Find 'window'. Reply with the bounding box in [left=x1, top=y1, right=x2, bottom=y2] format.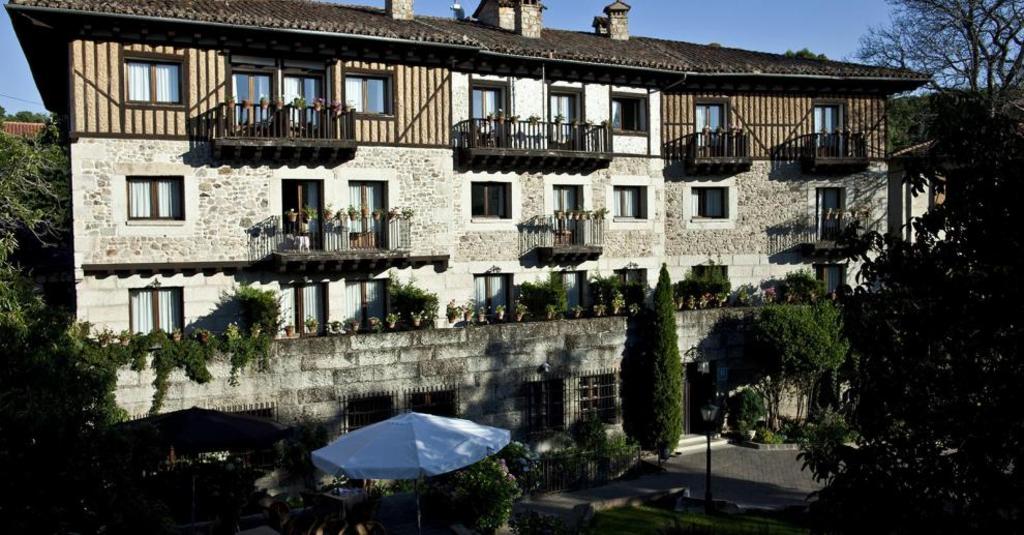
[left=131, top=276, right=188, bottom=330].
